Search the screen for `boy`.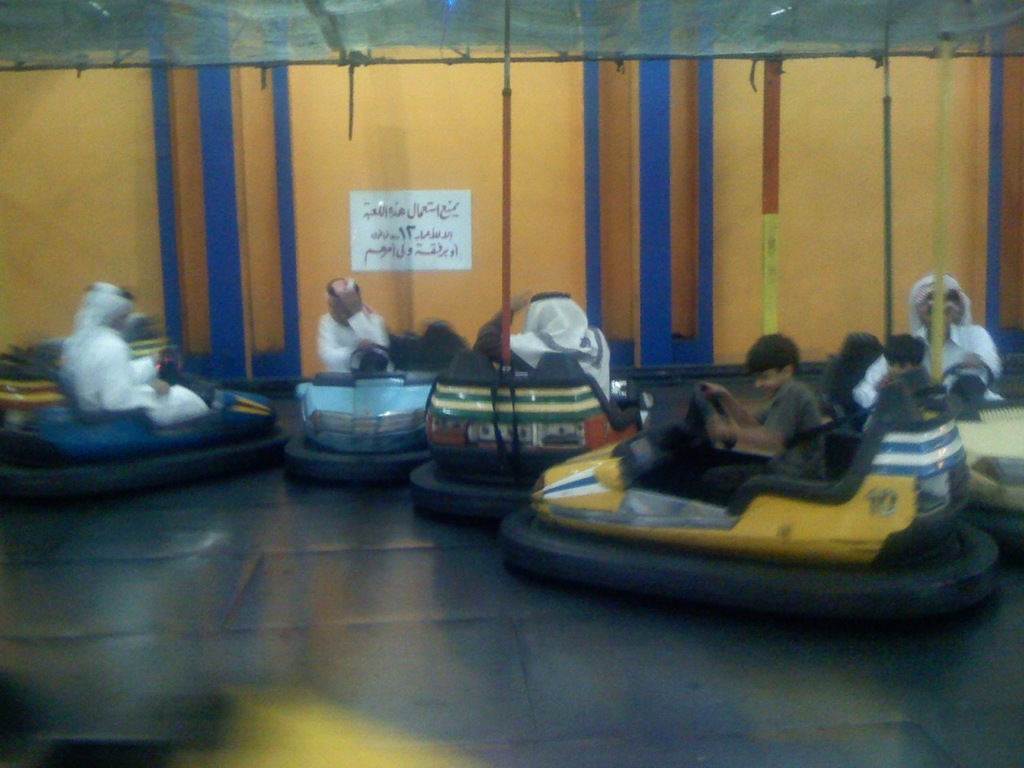
Found at l=706, t=332, r=822, b=506.
